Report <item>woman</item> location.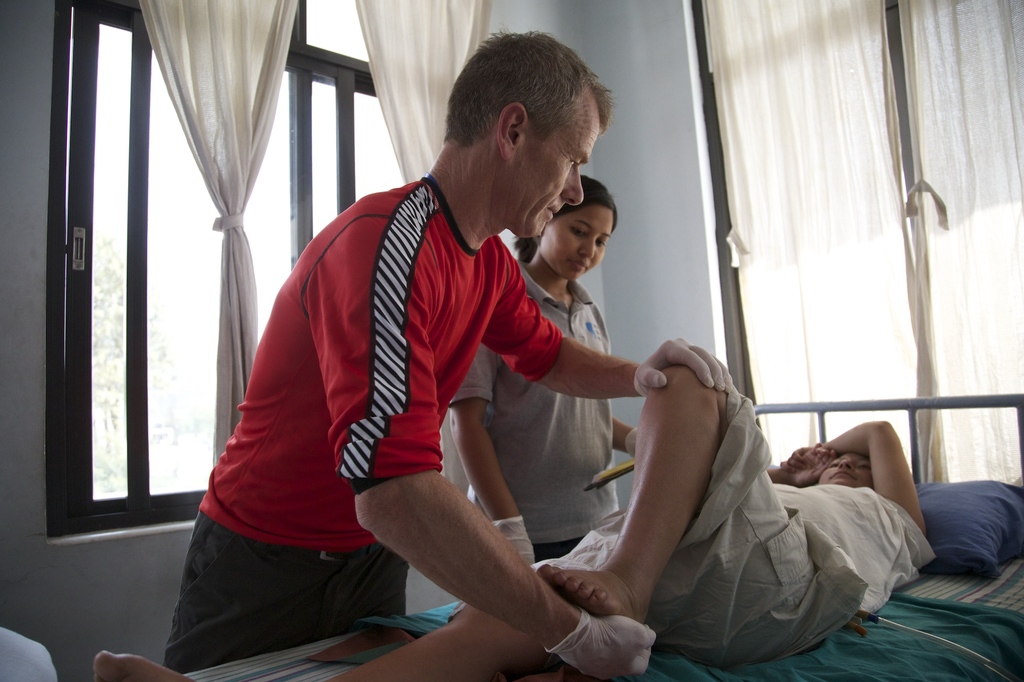
Report: locate(92, 349, 938, 681).
